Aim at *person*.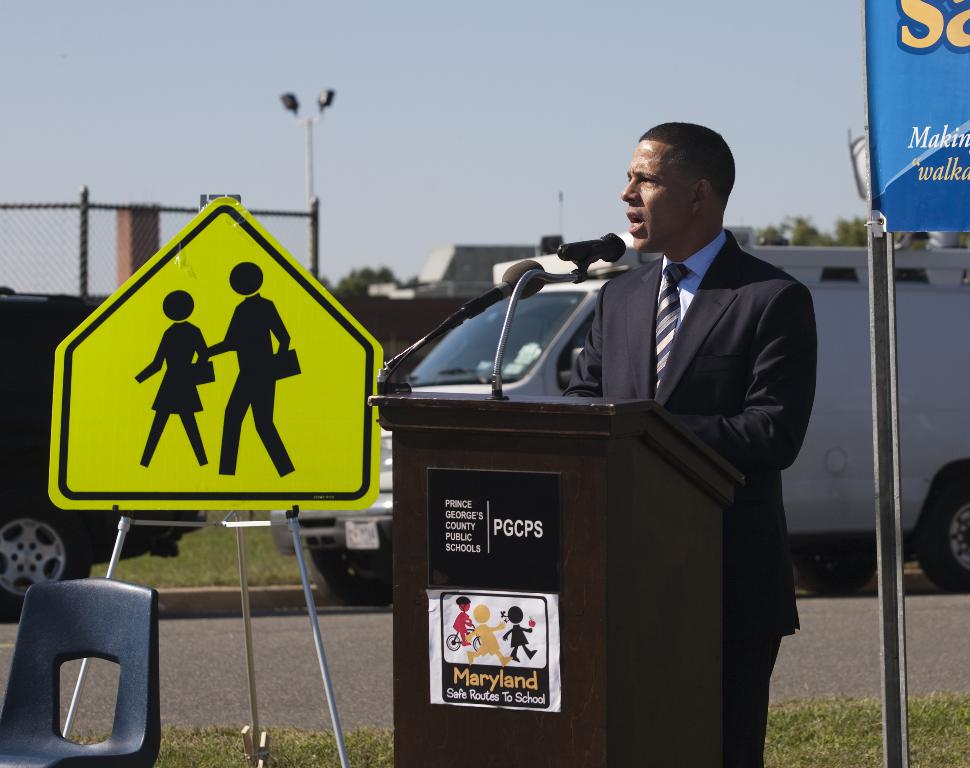
Aimed at (135,289,210,463).
